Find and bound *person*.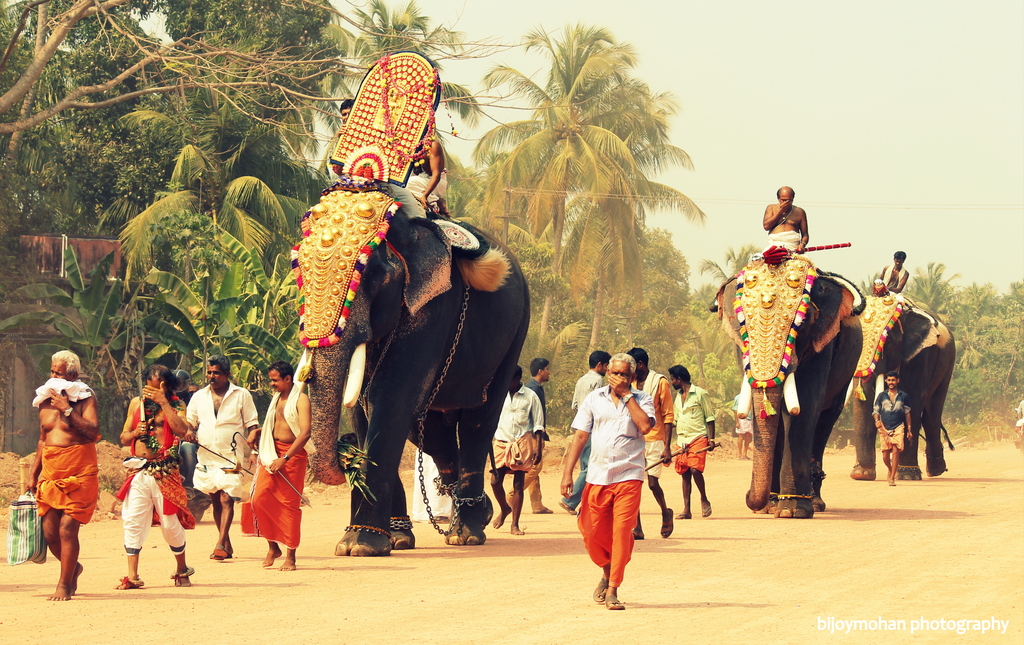
Bound: select_region(872, 373, 915, 486).
